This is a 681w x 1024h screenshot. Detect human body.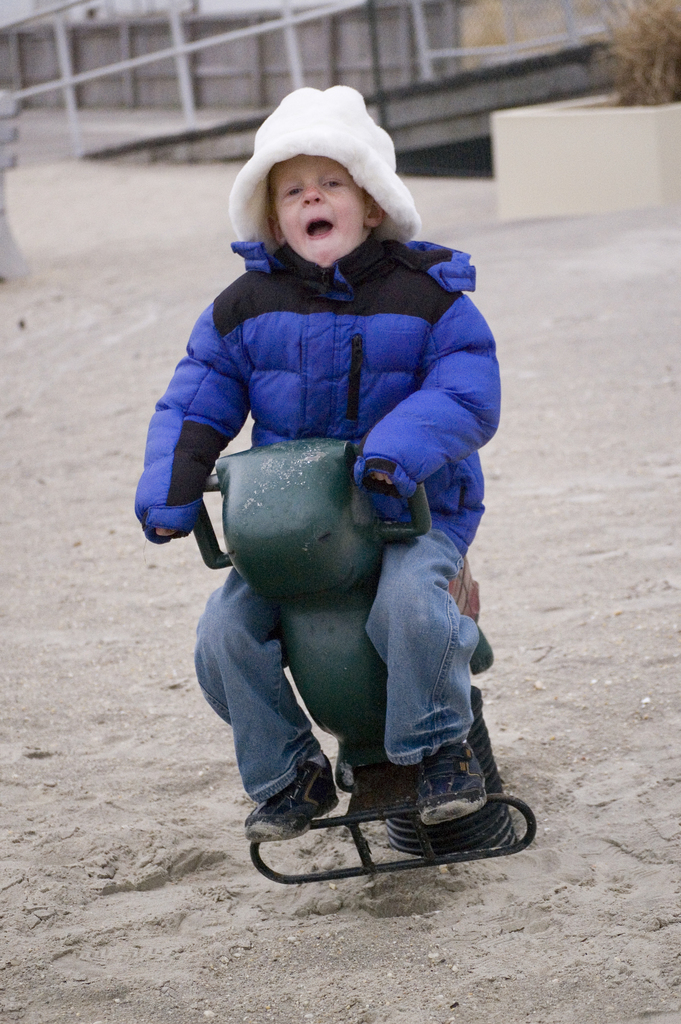
133/124/519/884.
